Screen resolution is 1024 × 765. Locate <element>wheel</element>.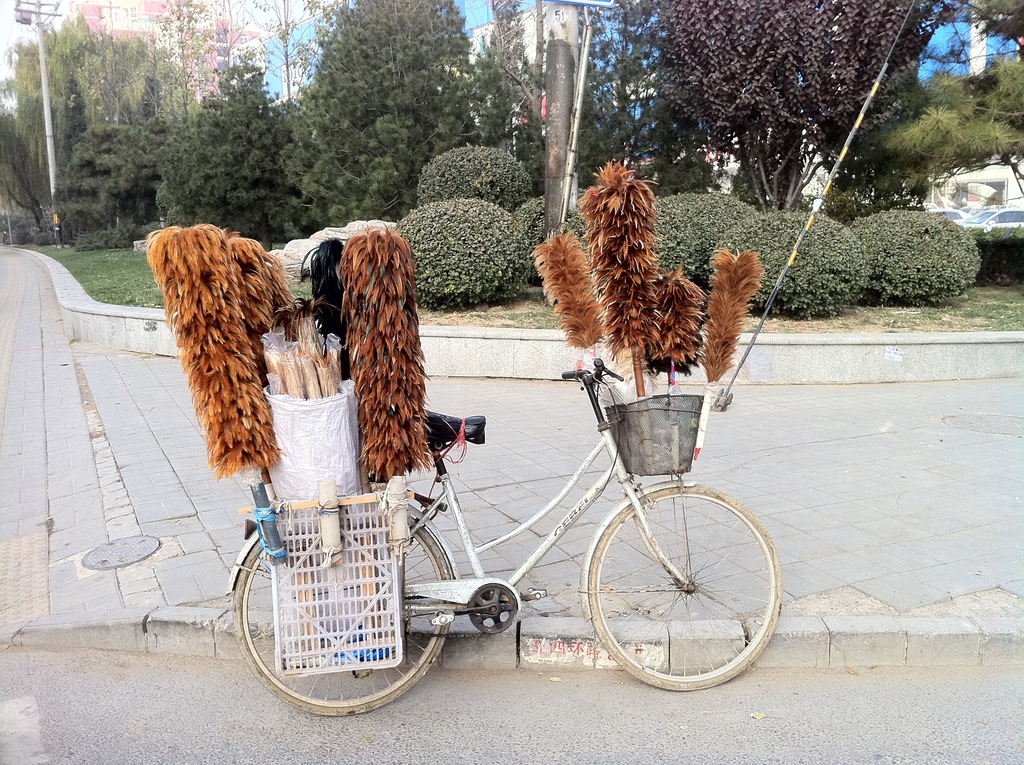
(231,520,449,721).
